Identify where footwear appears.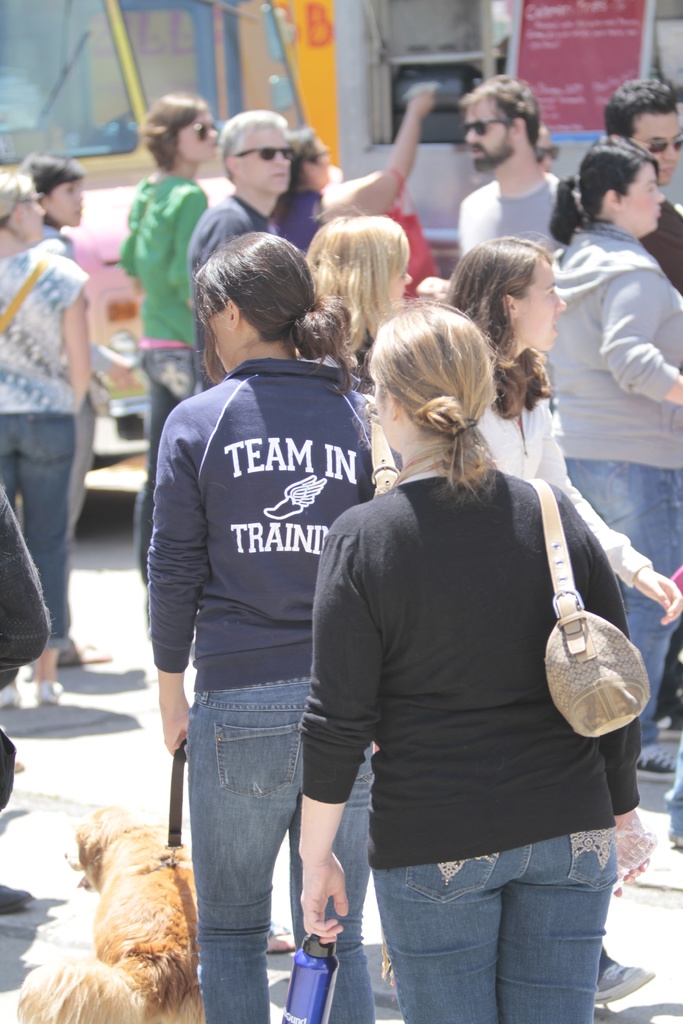
Appears at 0, 676, 28, 712.
